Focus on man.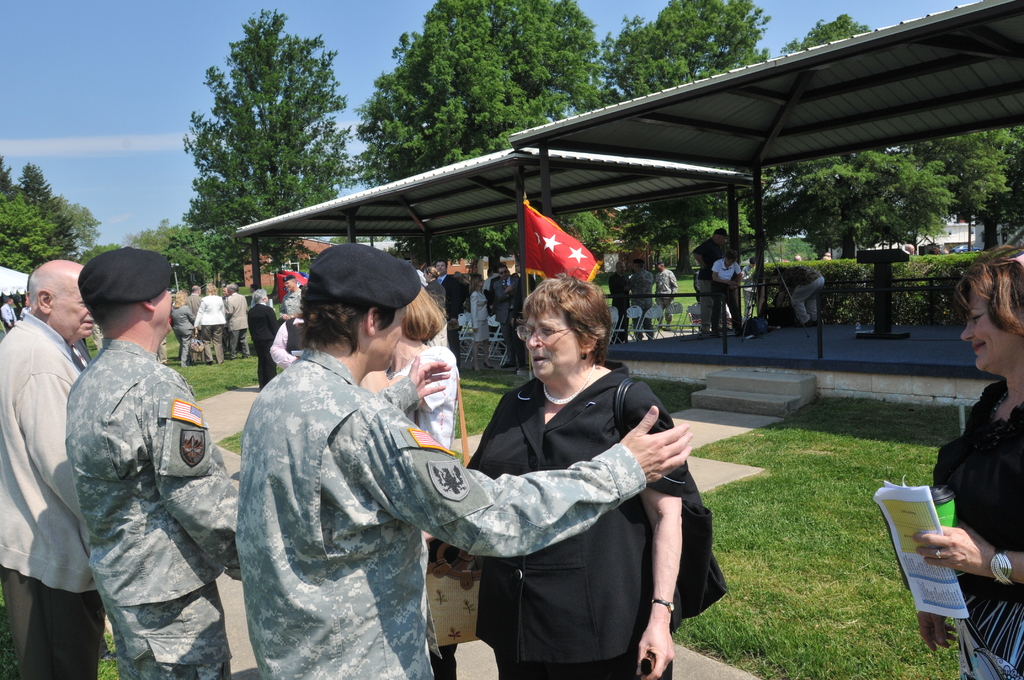
Focused at {"x1": 492, "y1": 264, "x2": 519, "y2": 371}.
